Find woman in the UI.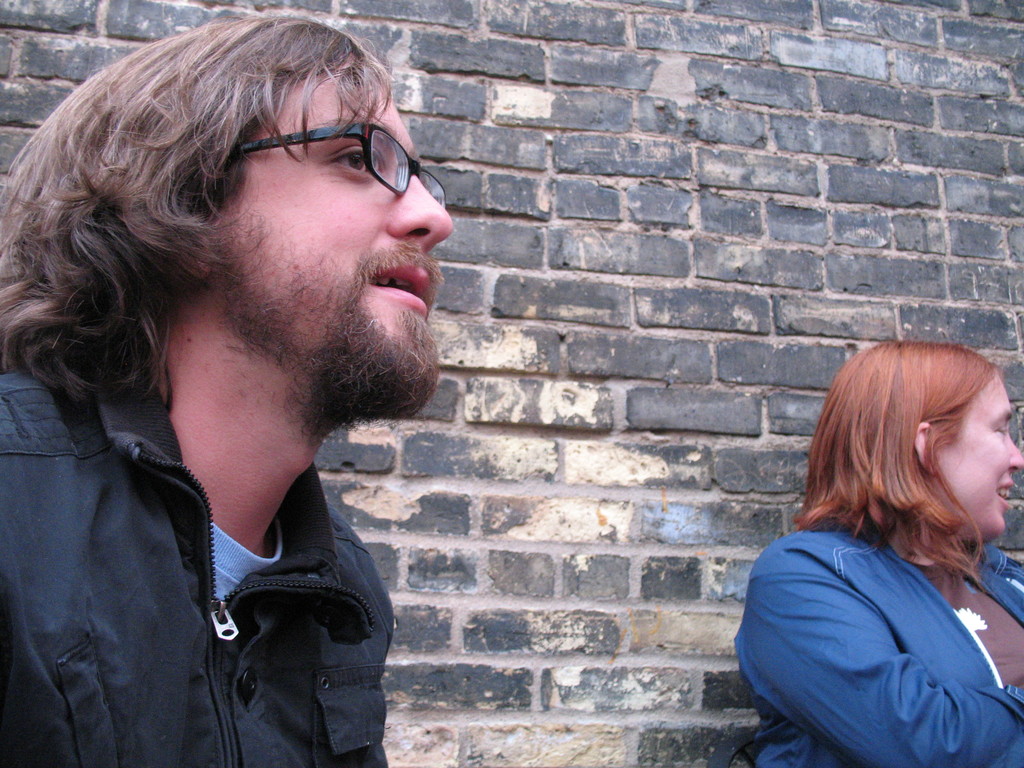
UI element at [734, 342, 1023, 767].
